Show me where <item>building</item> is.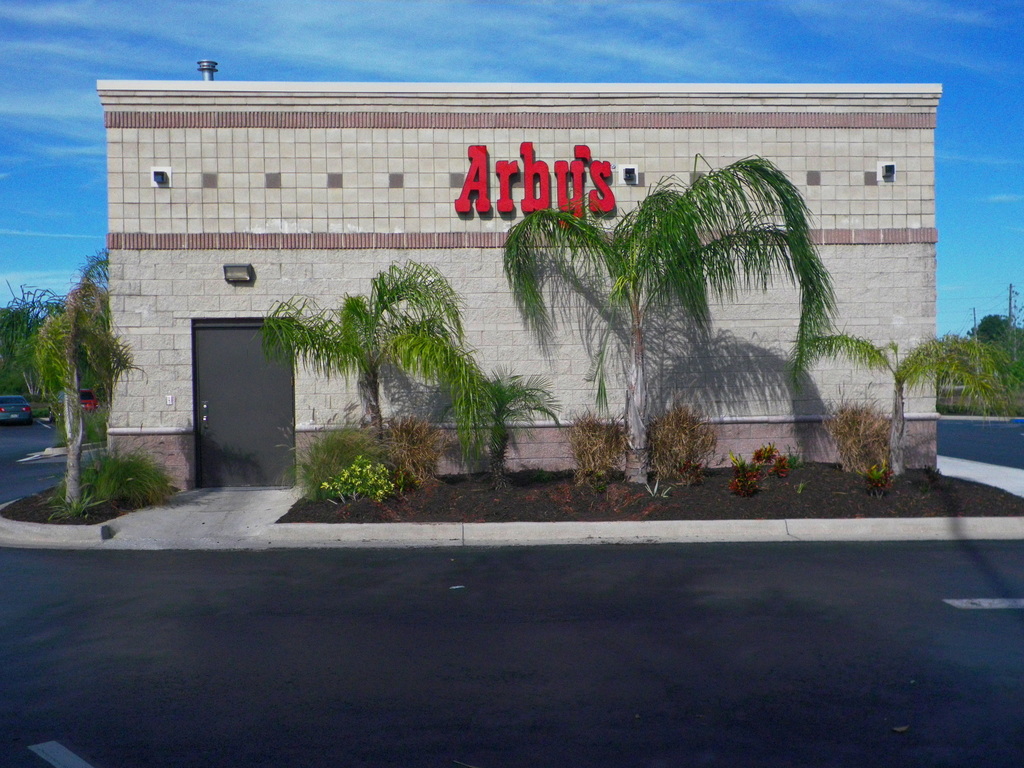
<item>building</item> is at bbox=[98, 80, 945, 498].
